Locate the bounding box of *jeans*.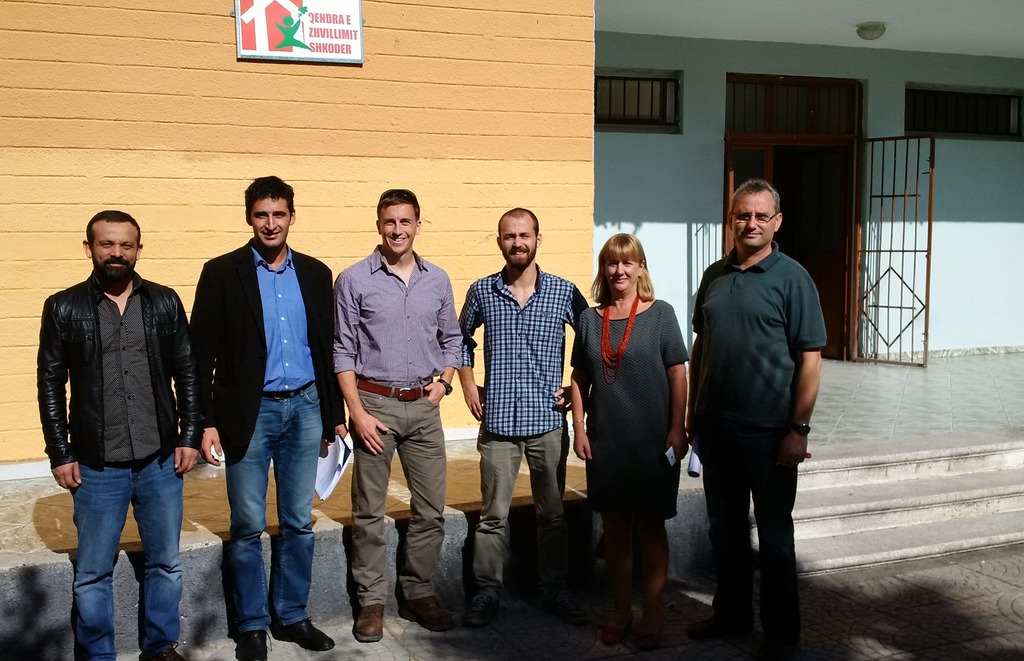
Bounding box: <box>53,438,193,648</box>.
